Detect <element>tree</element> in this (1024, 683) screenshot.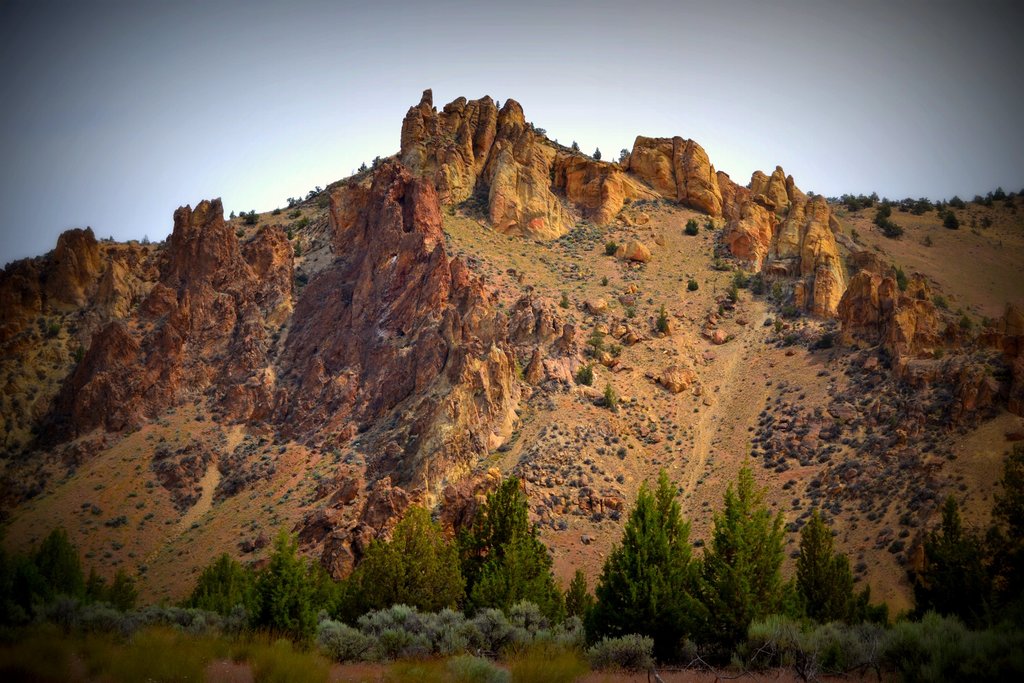
Detection: (x1=563, y1=570, x2=593, y2=638).
